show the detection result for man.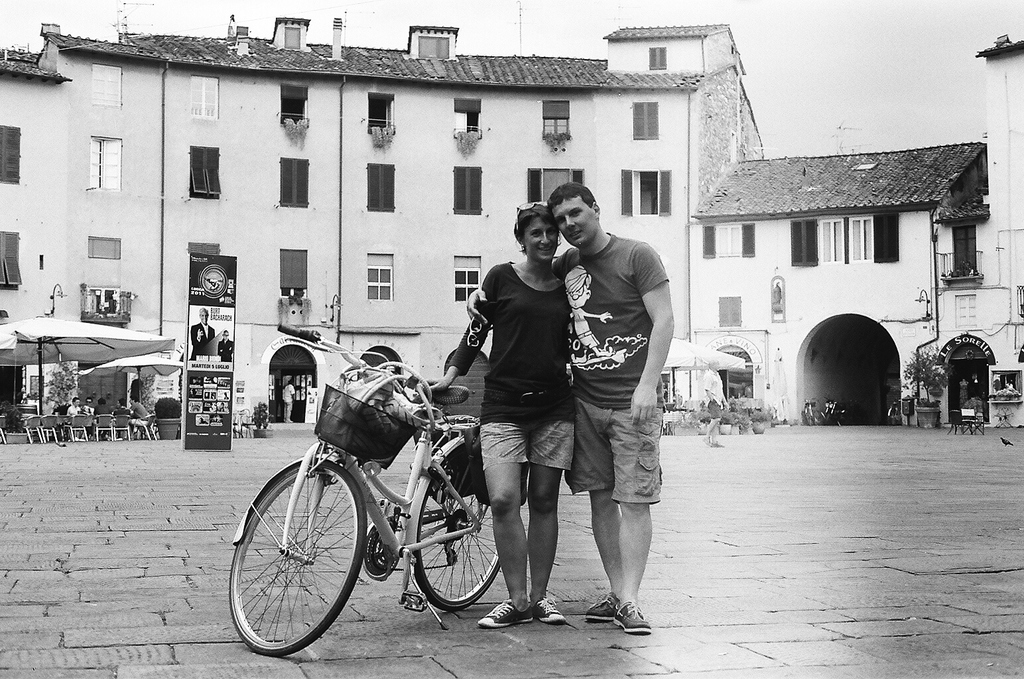
bbox=[218, 331, 232, 363].
